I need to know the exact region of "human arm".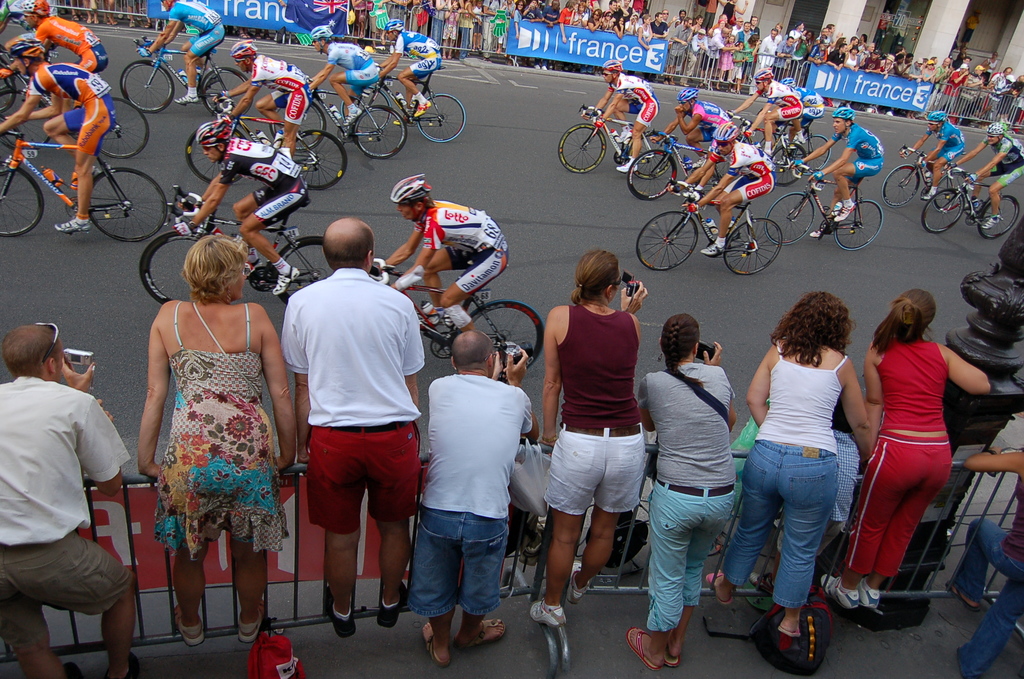
Region: [left=736, top=0, right=748, bottom=15].
